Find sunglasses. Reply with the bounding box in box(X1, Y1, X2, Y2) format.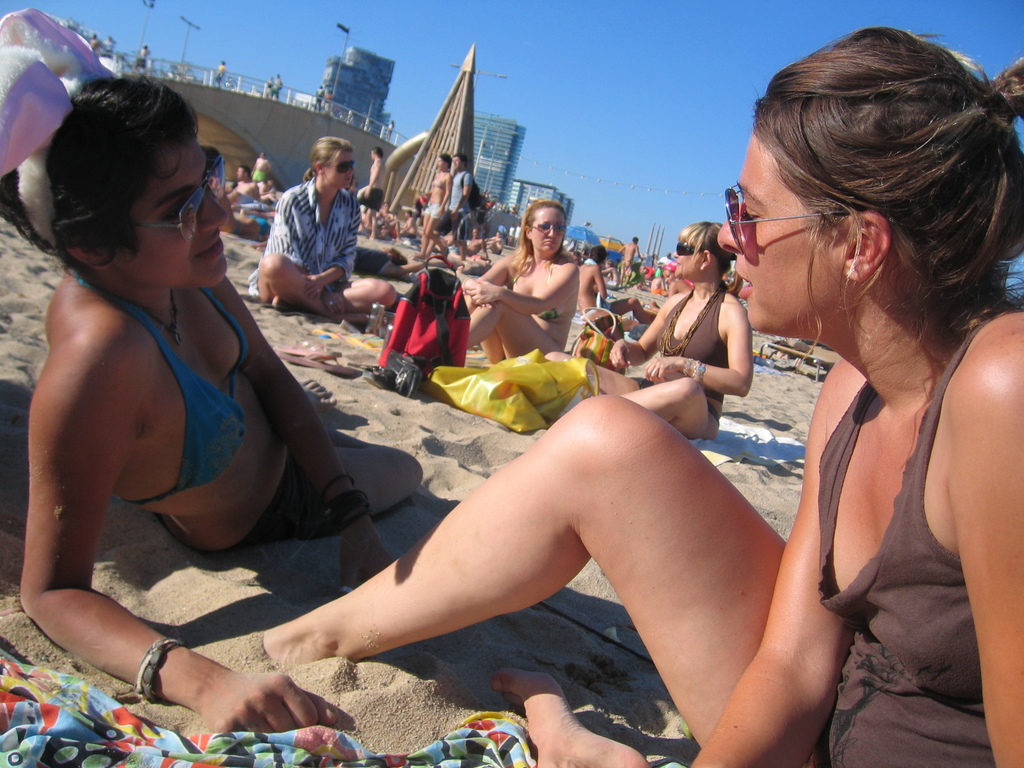
box(516, 223, 577, 240).
